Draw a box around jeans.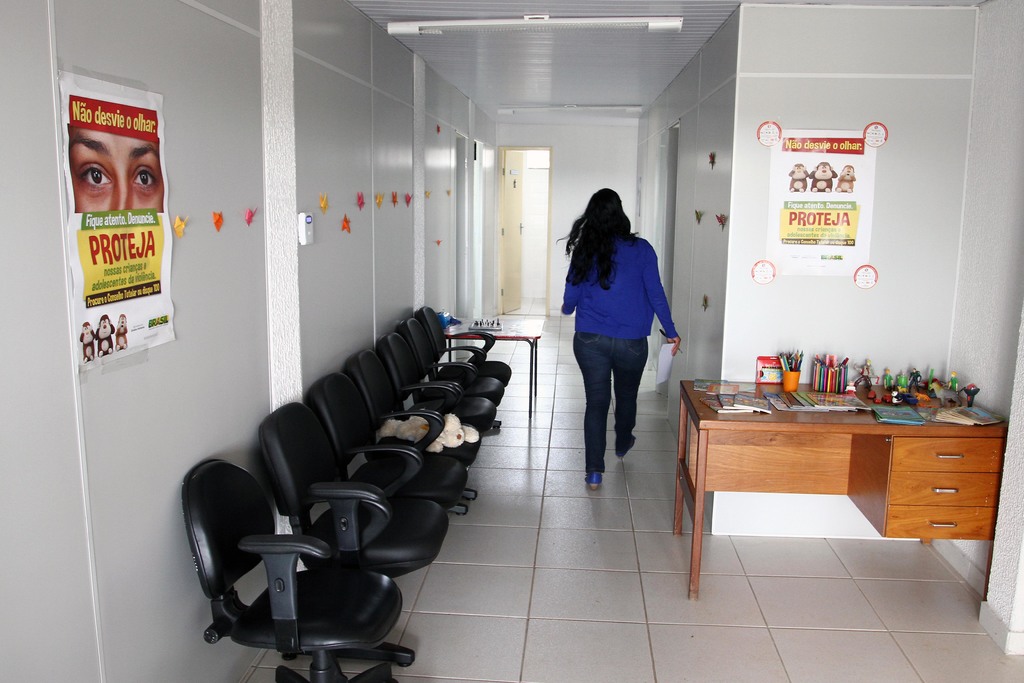
box=[576, 322, 655, 477].
